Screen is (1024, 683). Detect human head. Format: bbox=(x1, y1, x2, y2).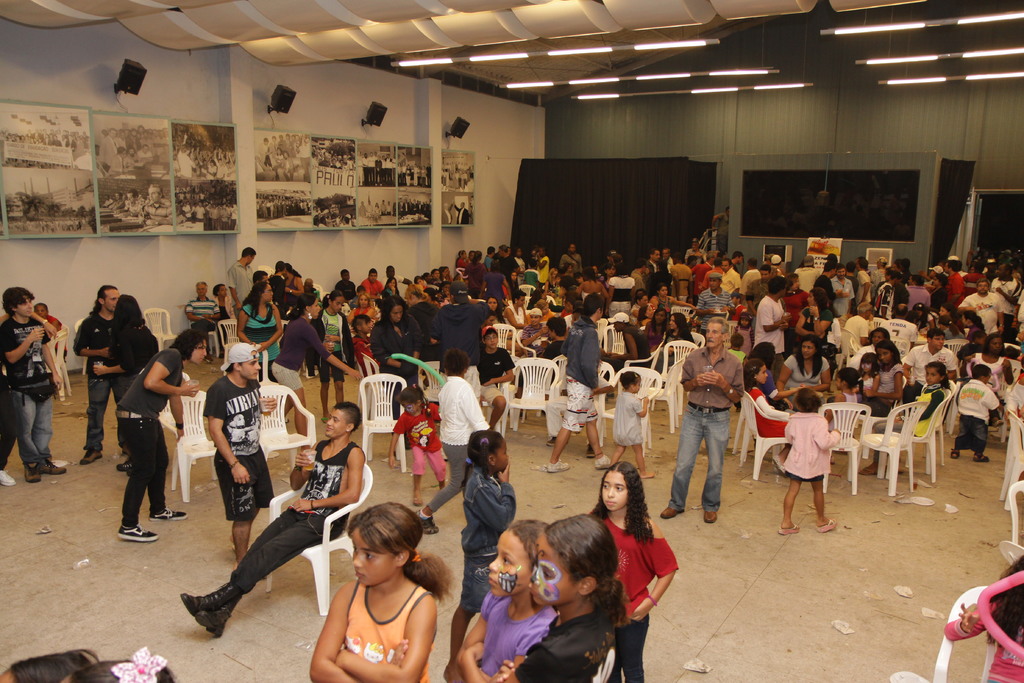
bbox=(256, 284, 275, 302).
